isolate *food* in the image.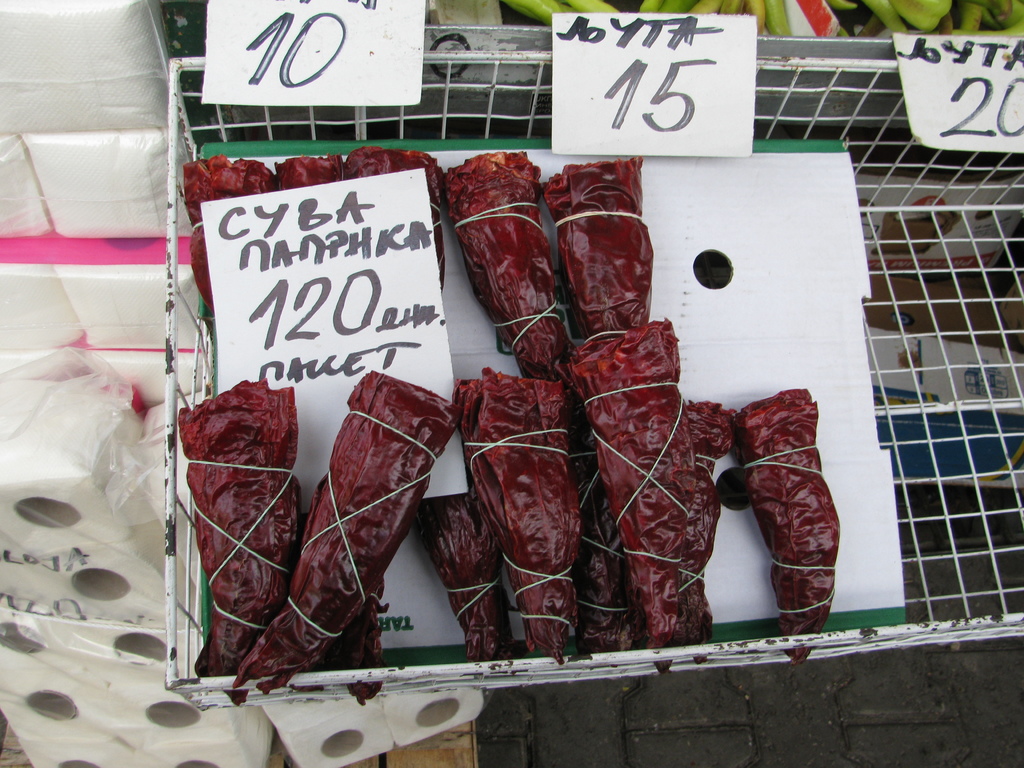
Isolated region: (678, 399, 738, 666).
